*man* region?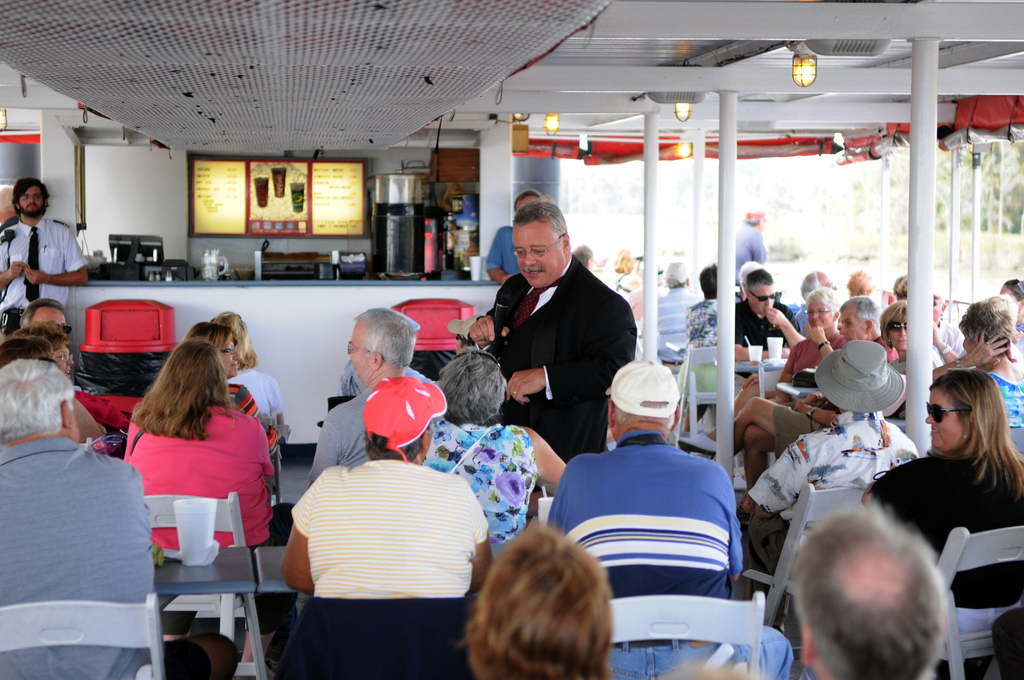
<box>733,266,803,349</box>
